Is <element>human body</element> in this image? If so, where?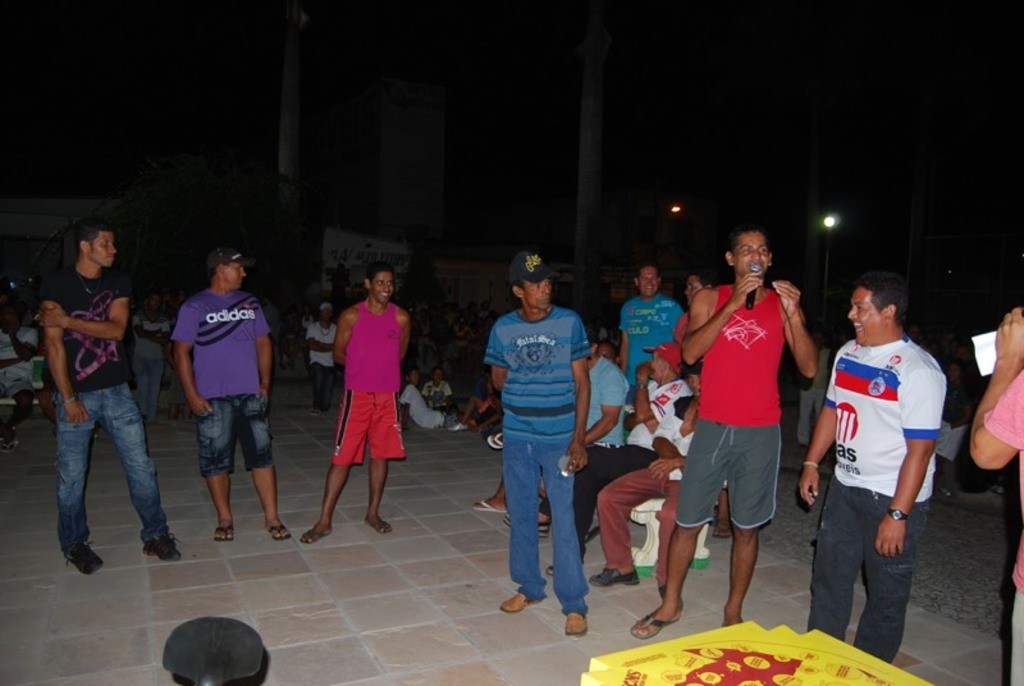
Yes, at [left=964, top=307, right=1023, bottom=685].
